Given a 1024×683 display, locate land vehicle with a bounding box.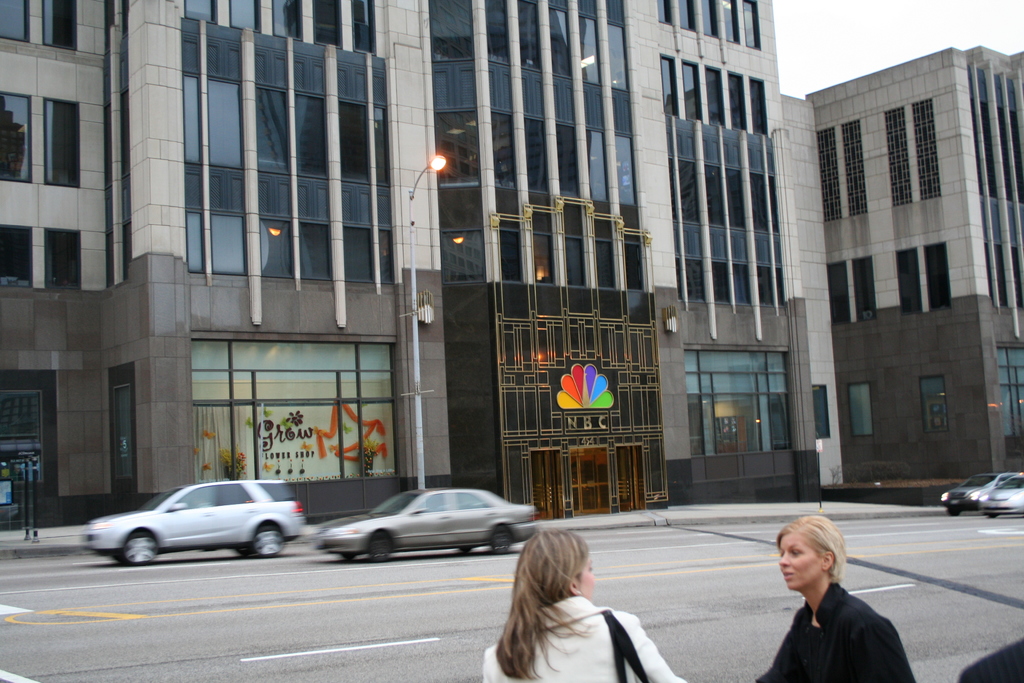
Located: (315,487,535,564).
